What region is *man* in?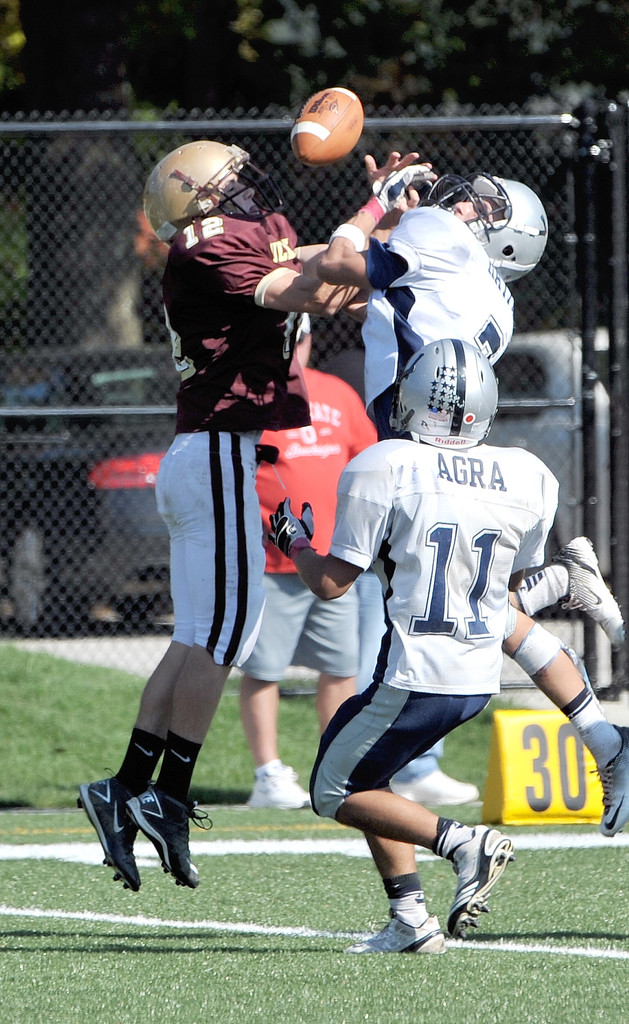
[x1=263, y1=337, x2=555, y2=961].
